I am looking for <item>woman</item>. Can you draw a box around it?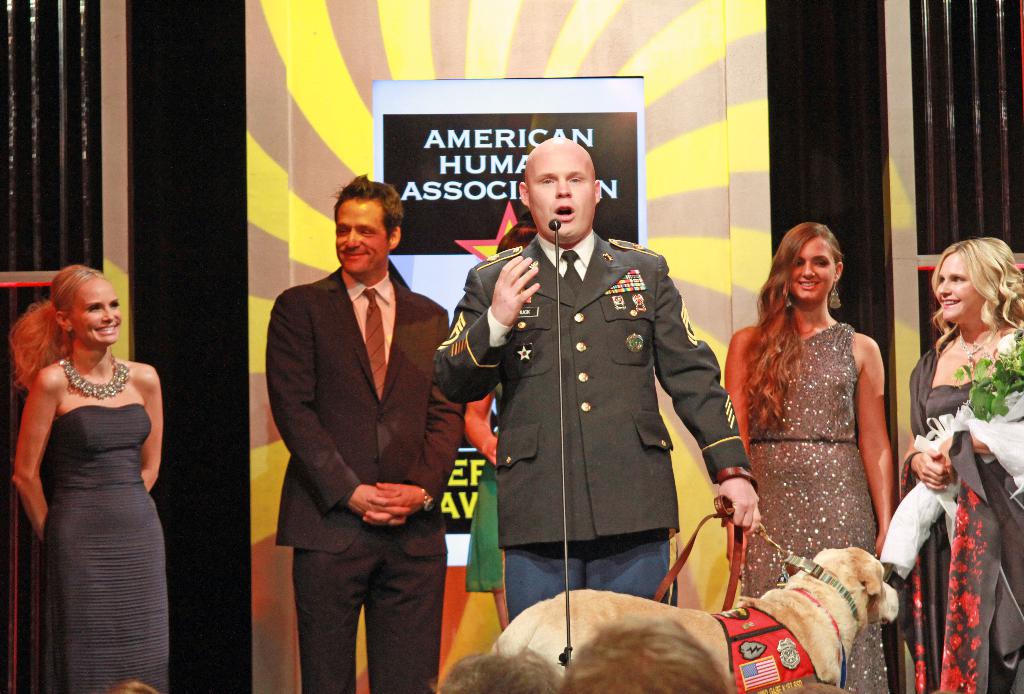
Sure, the bounding box is x1=910 y1=236 x2=1023 y2=693.
